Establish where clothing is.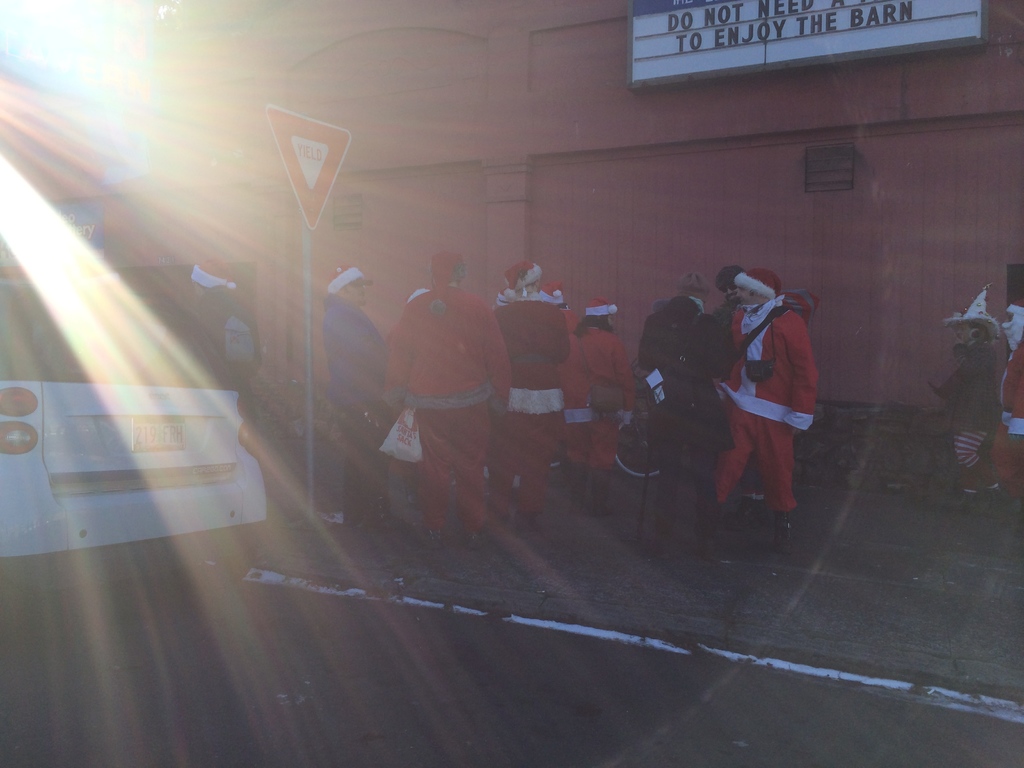
Established at <box>992,274,1023,476</box>.
